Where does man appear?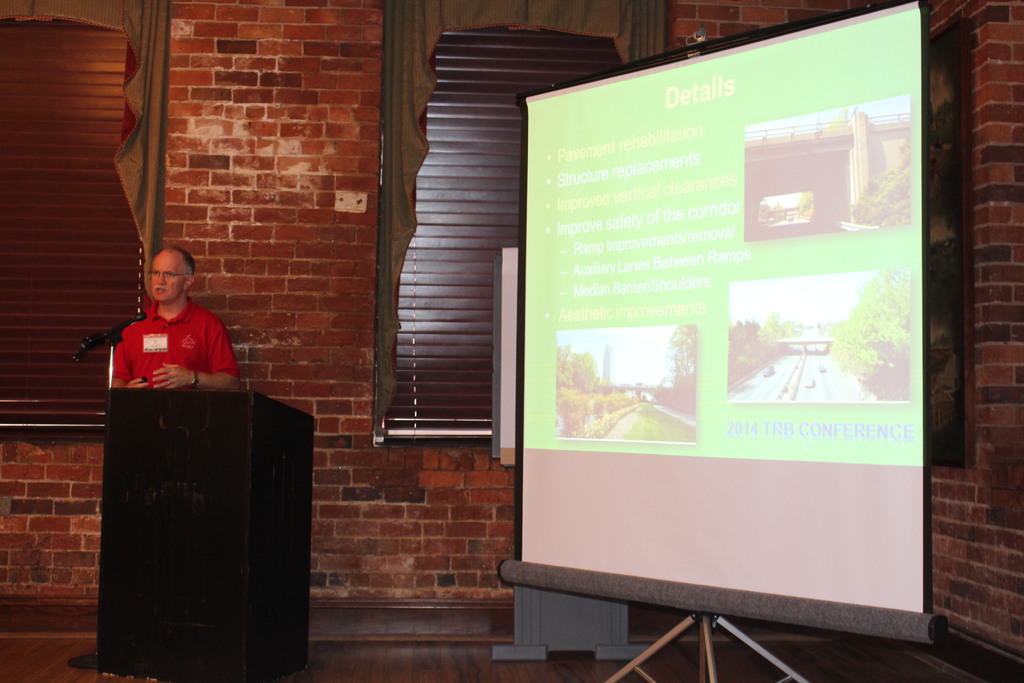
Appears at x1=100, y1=244, x2=244, y2=406.
